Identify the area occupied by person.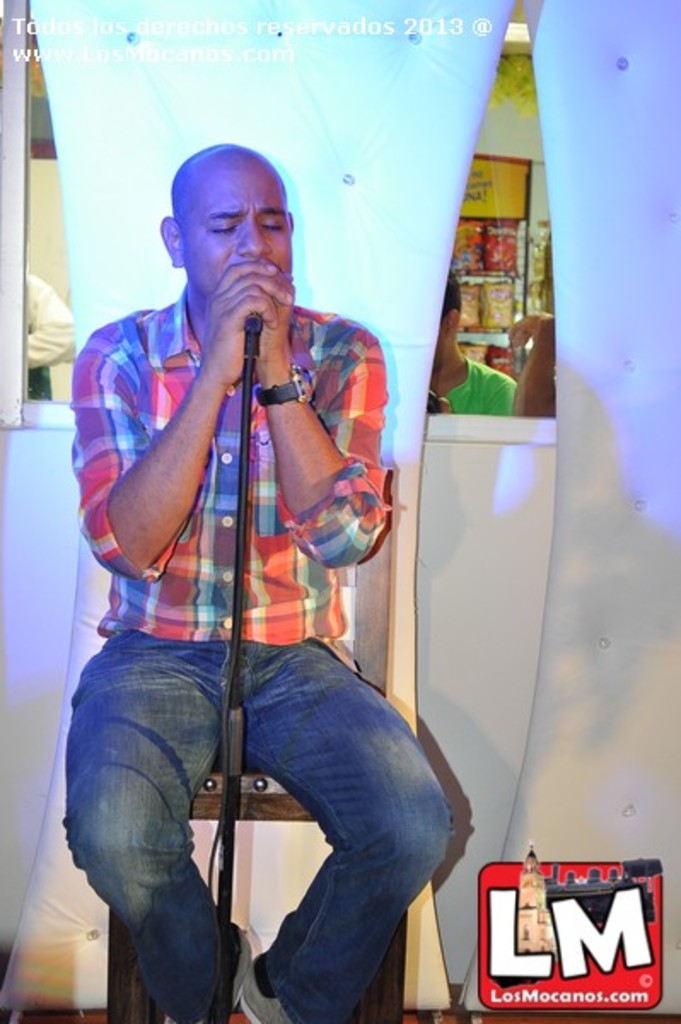
Area: (503, 311, 563, 422).
